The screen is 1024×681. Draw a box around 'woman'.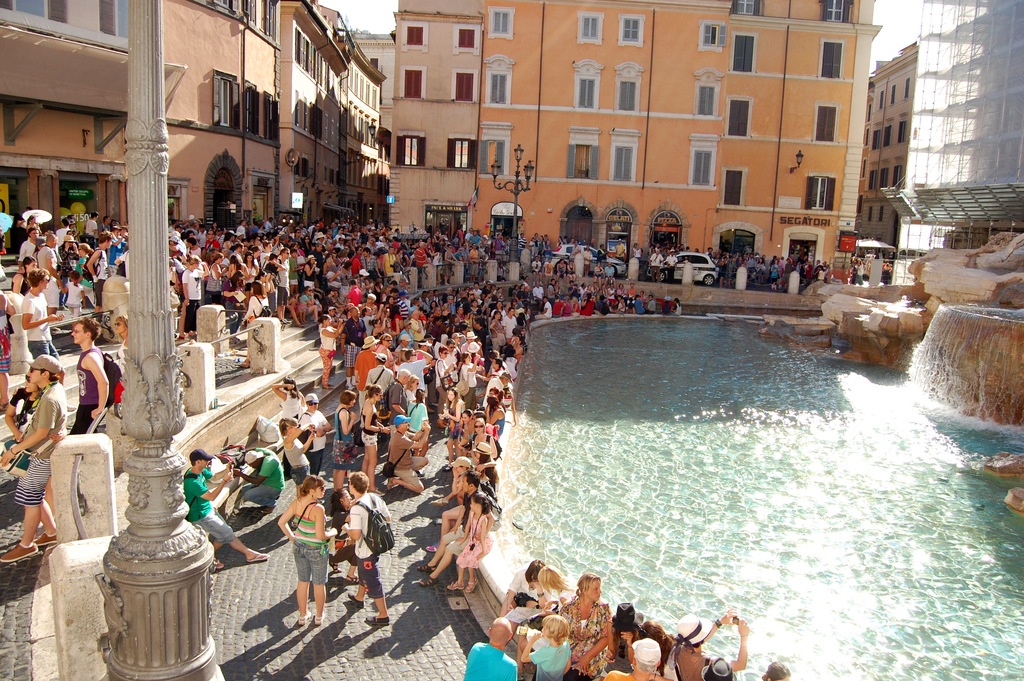
box=[269, 373, 310, 422].
